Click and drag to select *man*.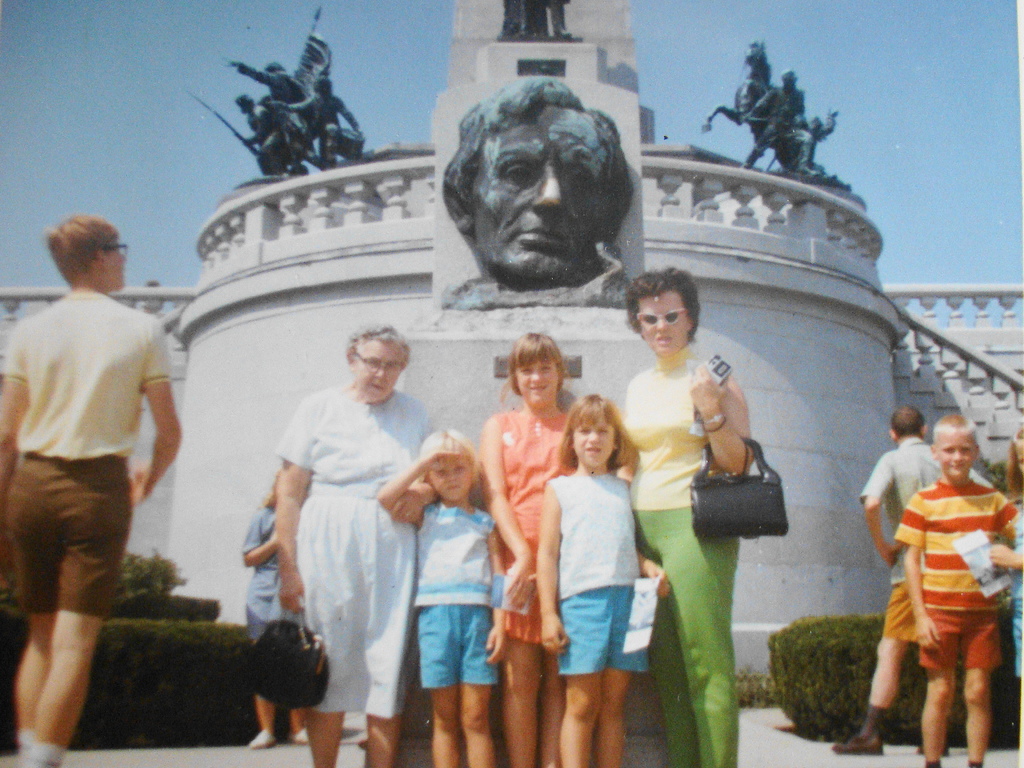
Selection: pyautogui.locateOnScreen(232, 93, 302, 176).
